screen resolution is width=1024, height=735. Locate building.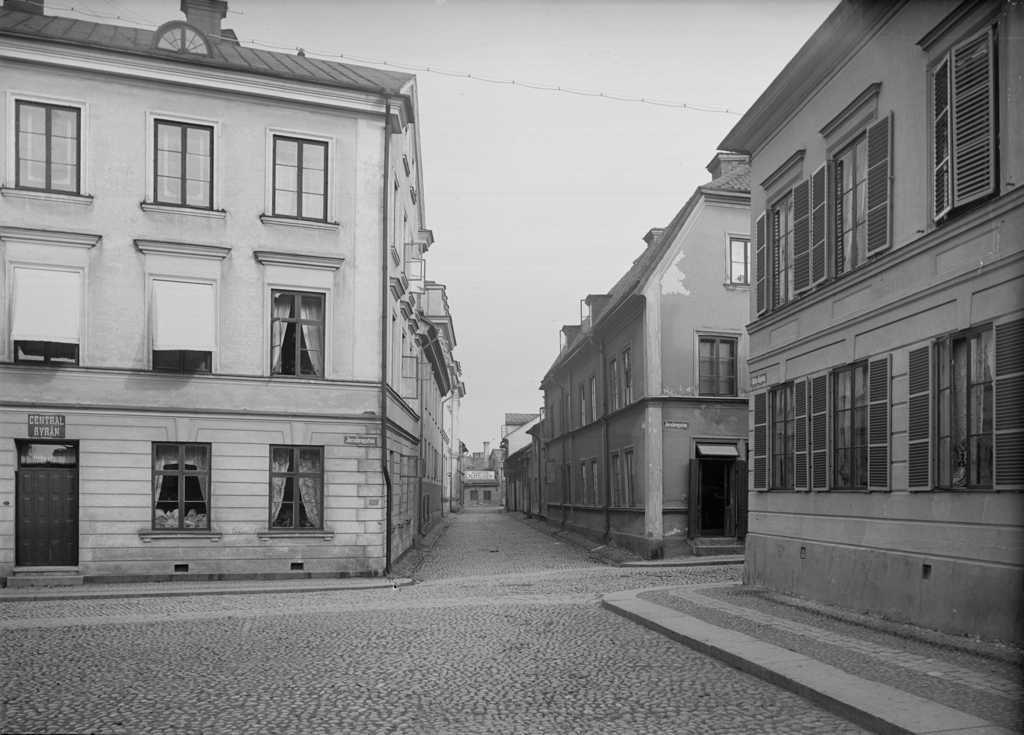
x1=534, y1=145, x2=753, y2=550.
